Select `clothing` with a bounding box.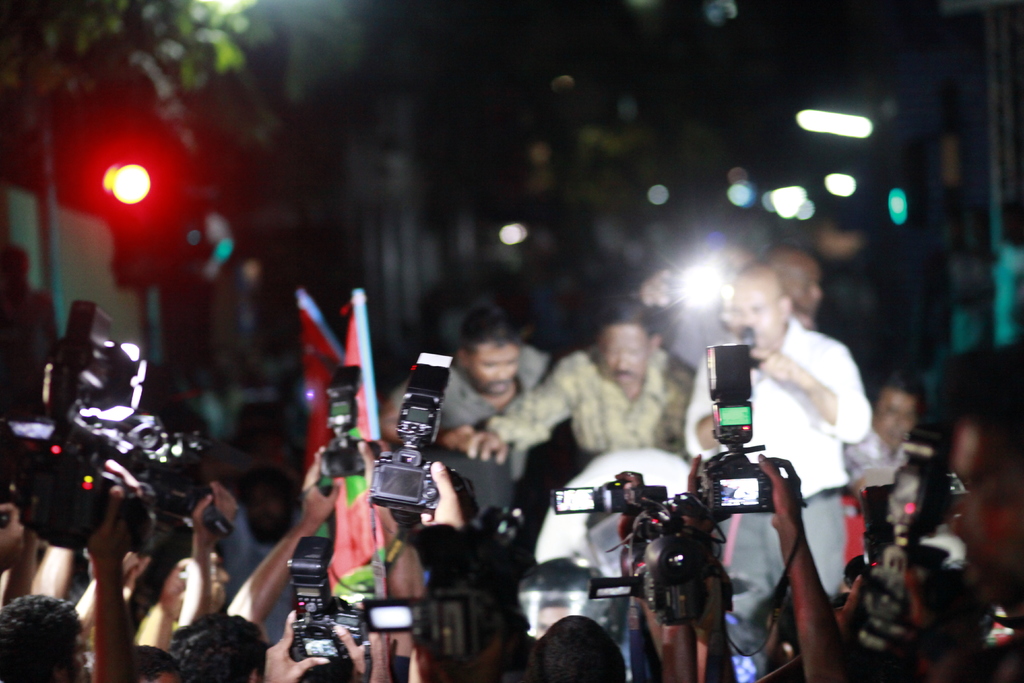
l=502, t=345, r=696, b=459.
